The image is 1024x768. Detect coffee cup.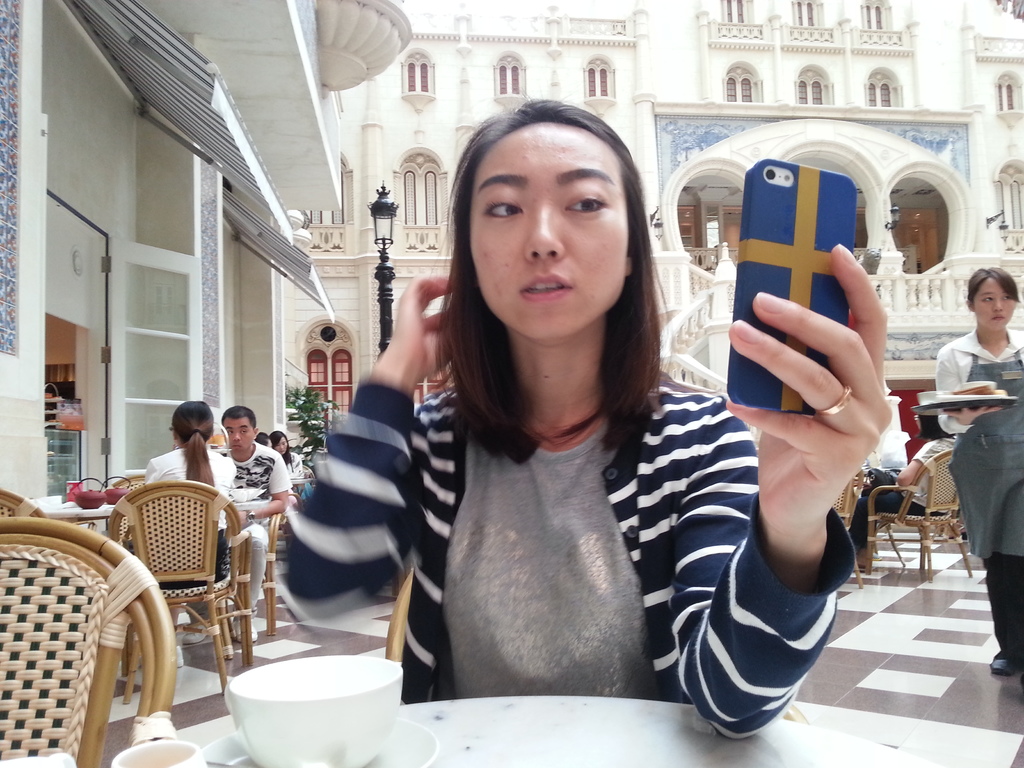
Detection: crop(227, 653, 407, 767).
